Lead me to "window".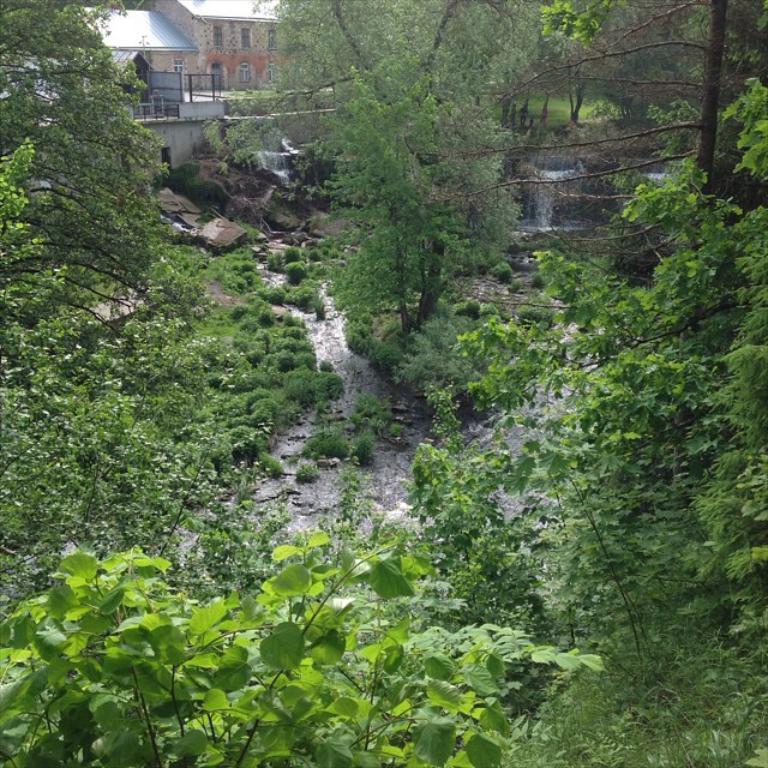
Lead to {"x1": 211, "y1": 24, "x2": 223, "y2": 49}.
